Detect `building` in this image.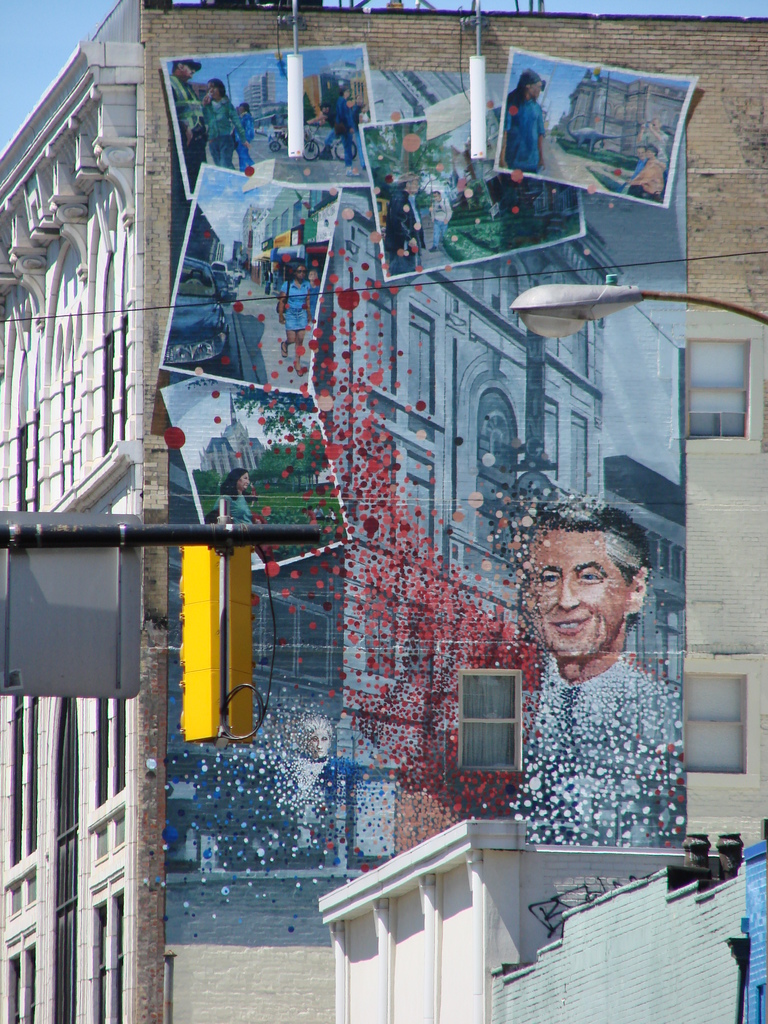
Detection: region(0, 0, 767, 1023).
